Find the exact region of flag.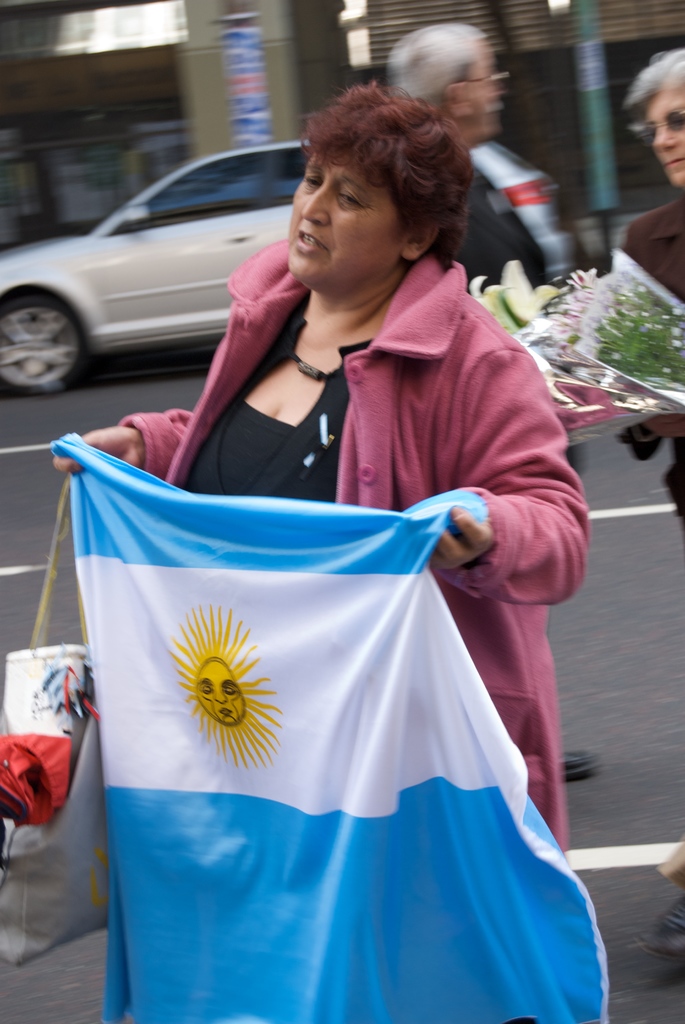
Exact region: l=36, t=433, r=592, b=997.
